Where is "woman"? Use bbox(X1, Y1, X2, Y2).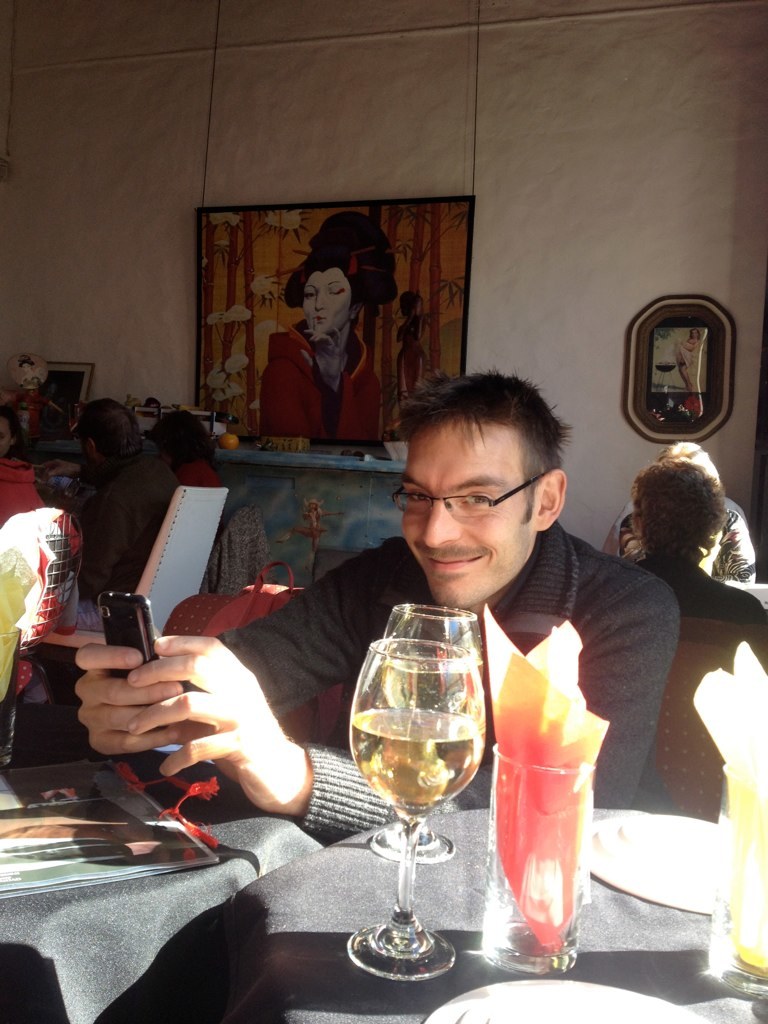
bbox(674, 326, 699, 394).
